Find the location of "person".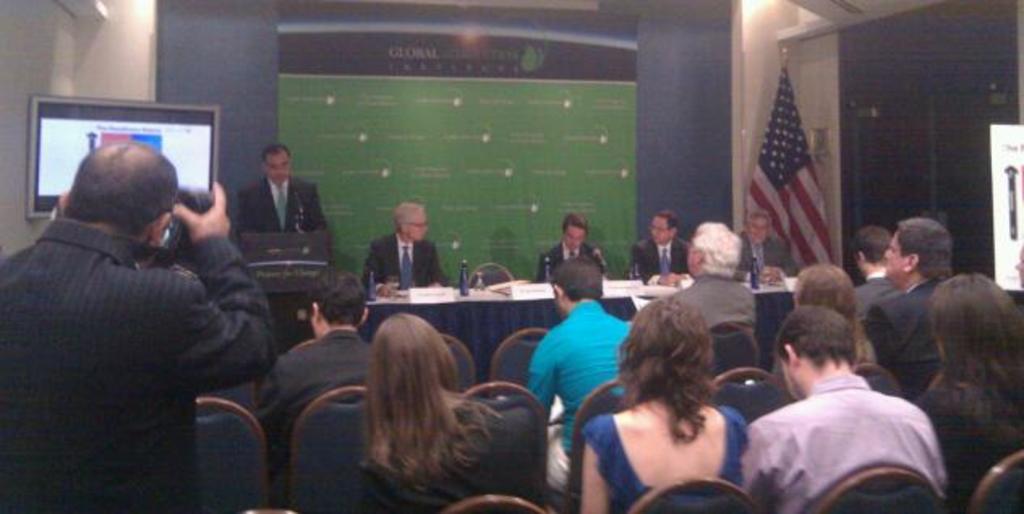
Location: 269:266:386:457.
